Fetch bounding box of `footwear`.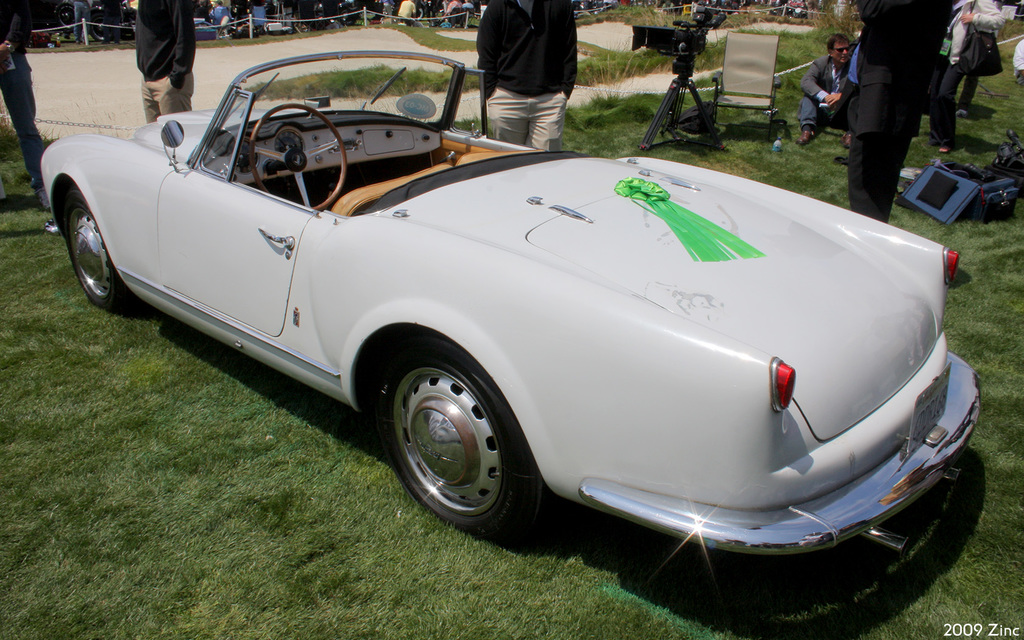
Bbox: 941:145:952:155.
